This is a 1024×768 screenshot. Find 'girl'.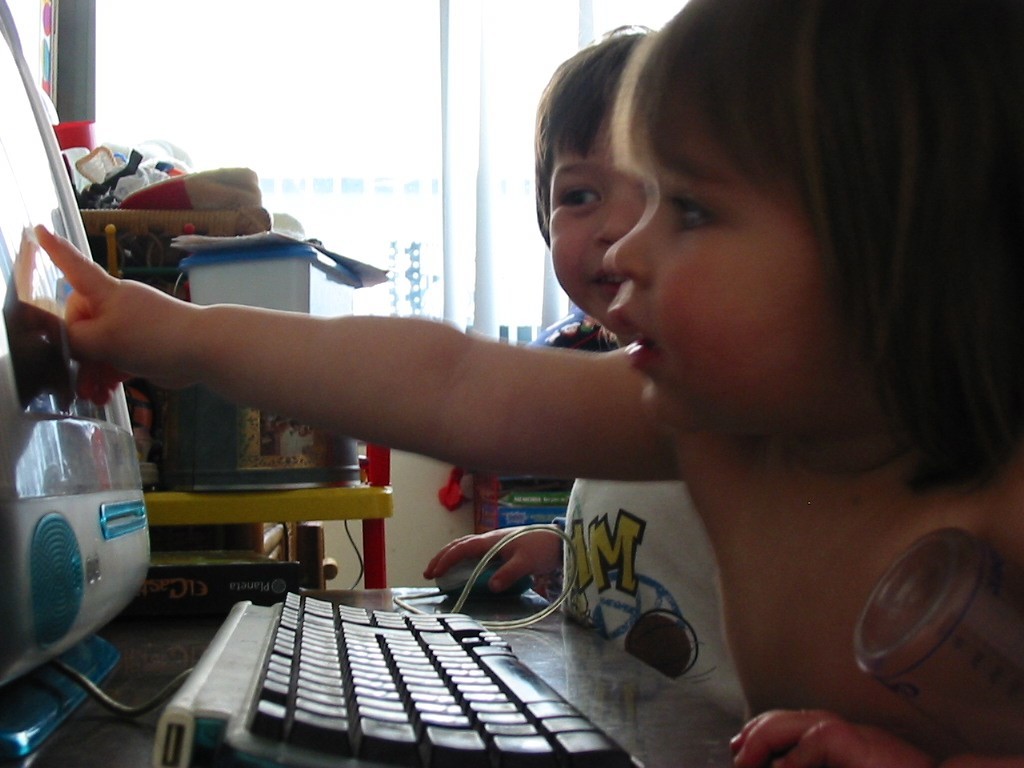
Bounding box: {"left": 420, "top": 19, "right": 747, "bottom": 723}.
